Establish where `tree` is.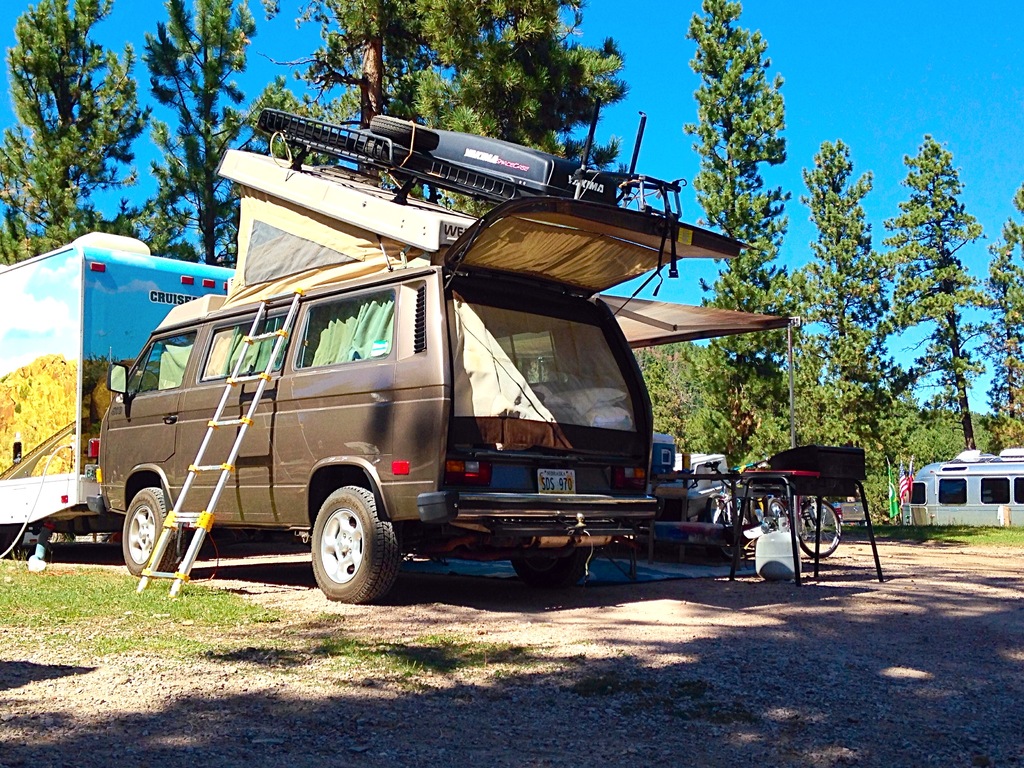
Established at (x1=980, y1=183, x2=1023, y2=449).
